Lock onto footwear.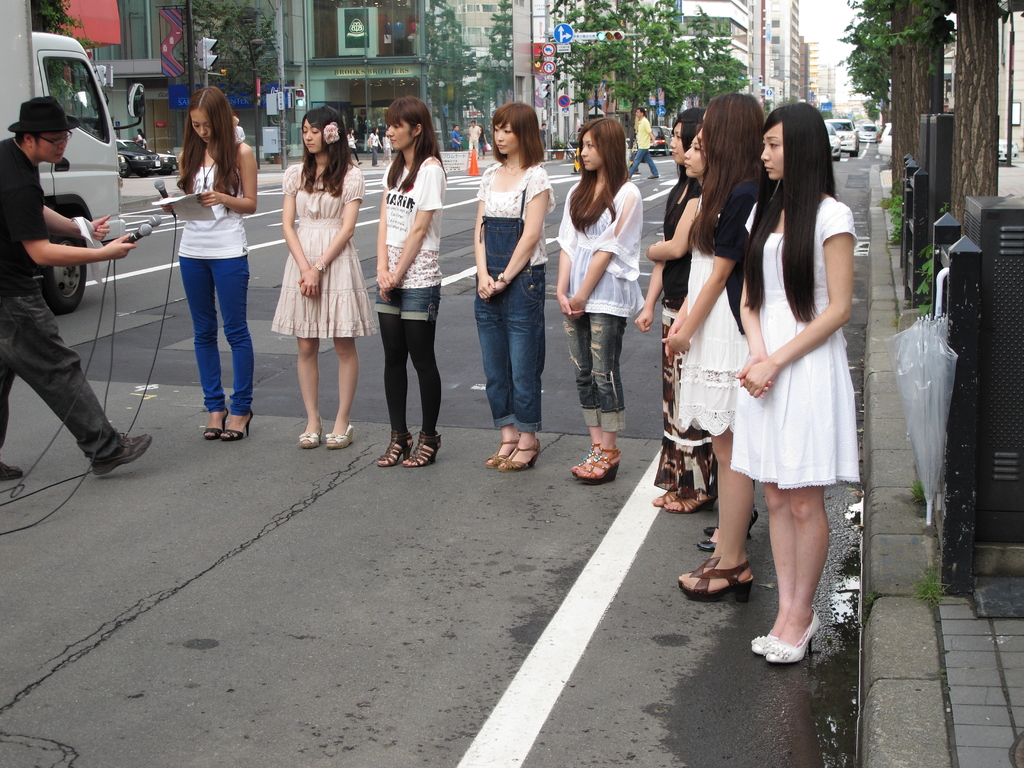
Locked: 506, 436, 540, 472.
